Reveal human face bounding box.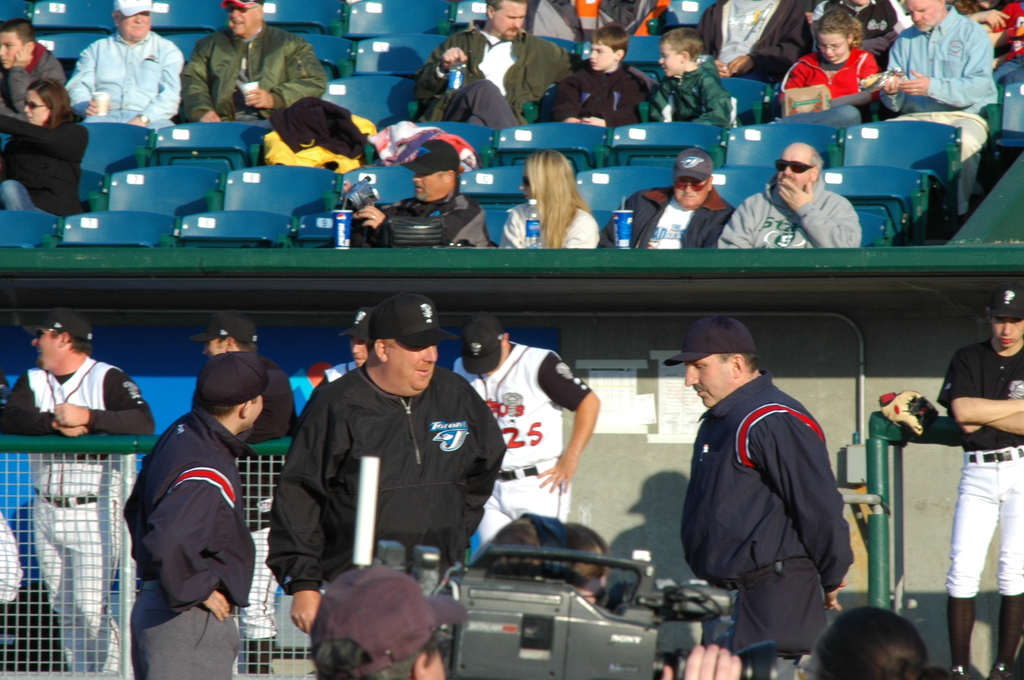
Revealed: select_region(777, 150, 812, 190).
